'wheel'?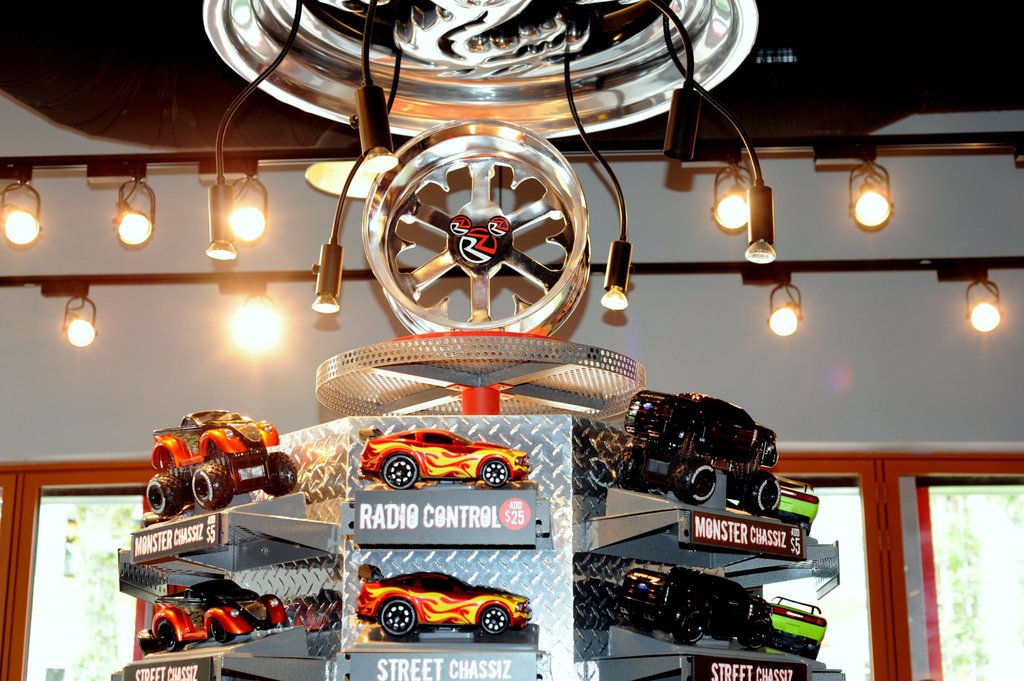
376/453/420/490
